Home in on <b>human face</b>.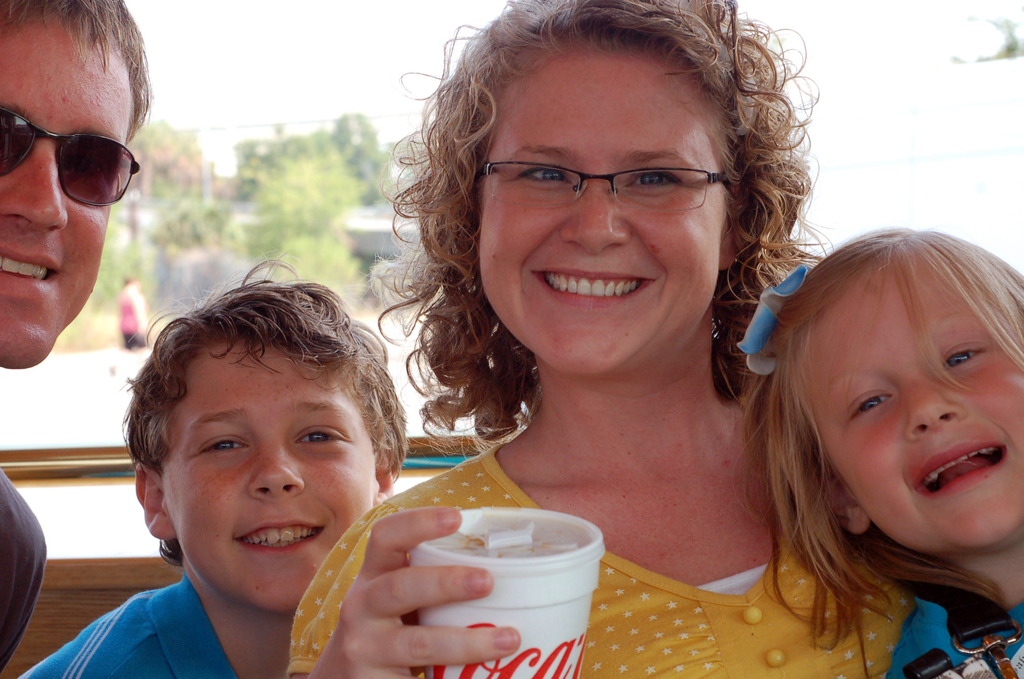
Homed in at (left=805, top=261, right=1023, bottom=550).
